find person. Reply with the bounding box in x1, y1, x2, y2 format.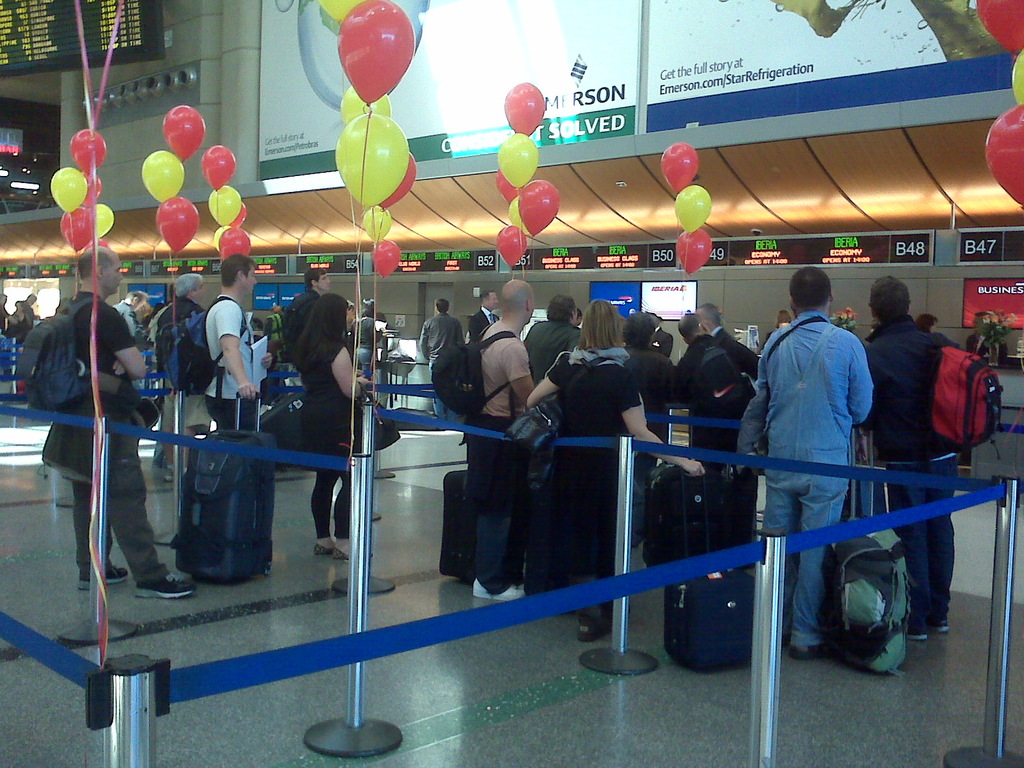
732, 265, 877, 660.
